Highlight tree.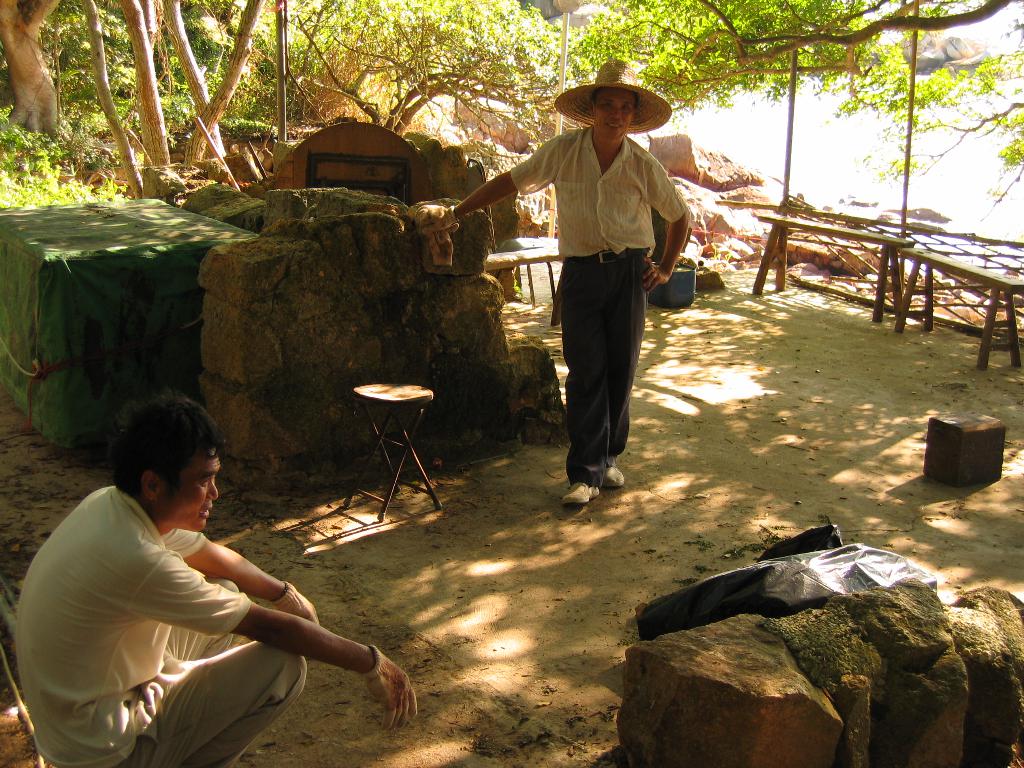
Highlighted region: rect(262, 0, 588, 138).
